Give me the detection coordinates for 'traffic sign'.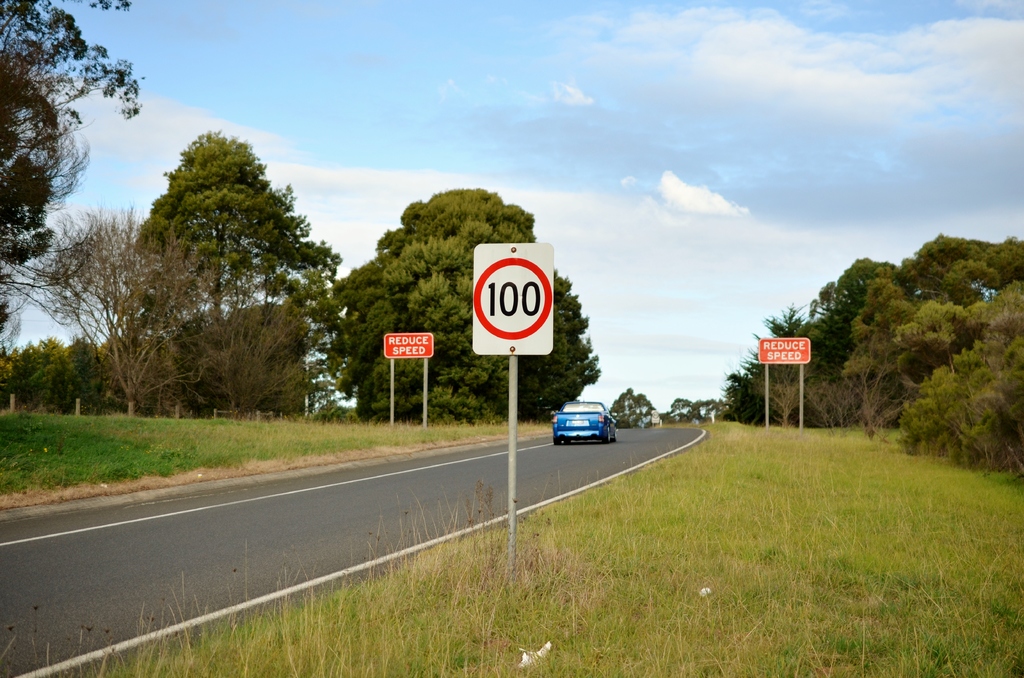
bbox=(380, 330, 435, 359).
